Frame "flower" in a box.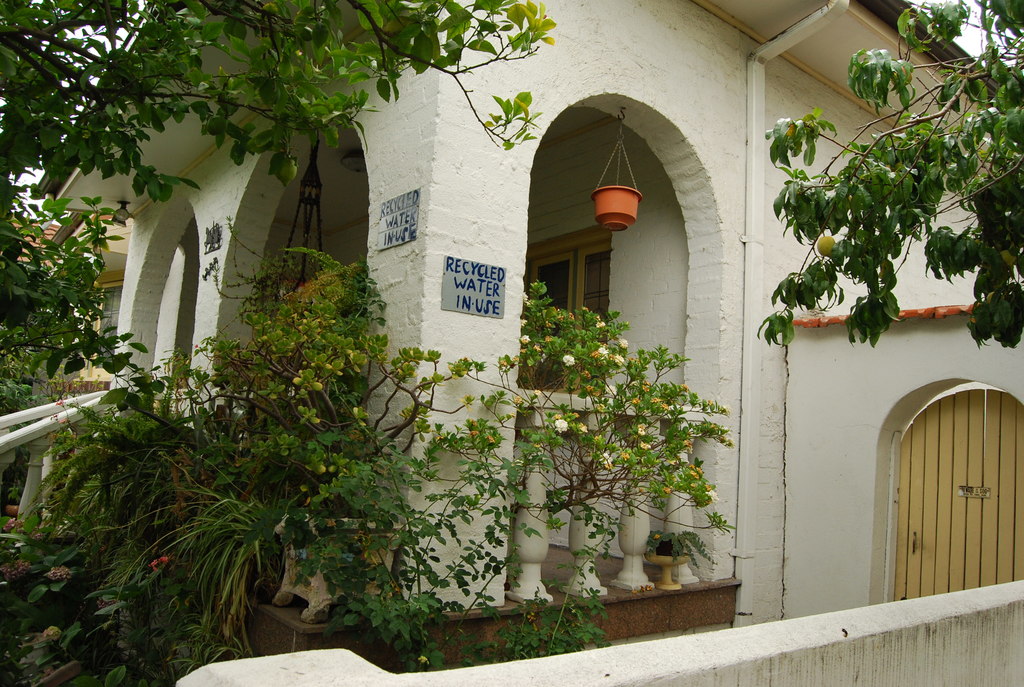
520/320/531/331.
